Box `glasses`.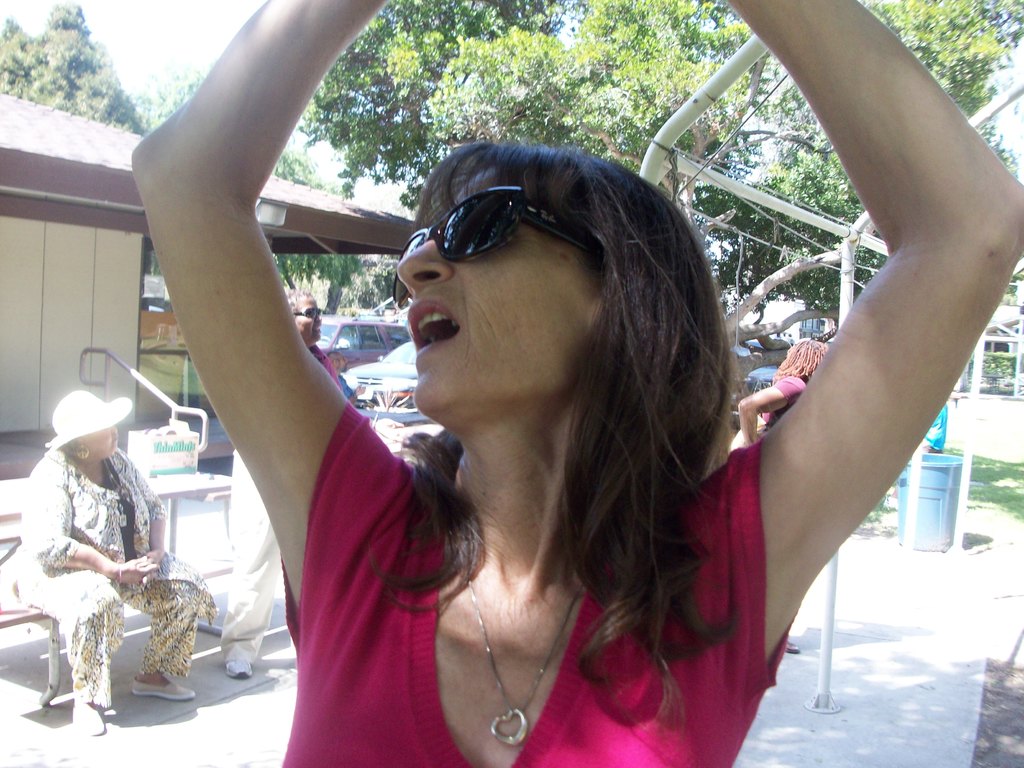
box(286, 307, 327, 317).
